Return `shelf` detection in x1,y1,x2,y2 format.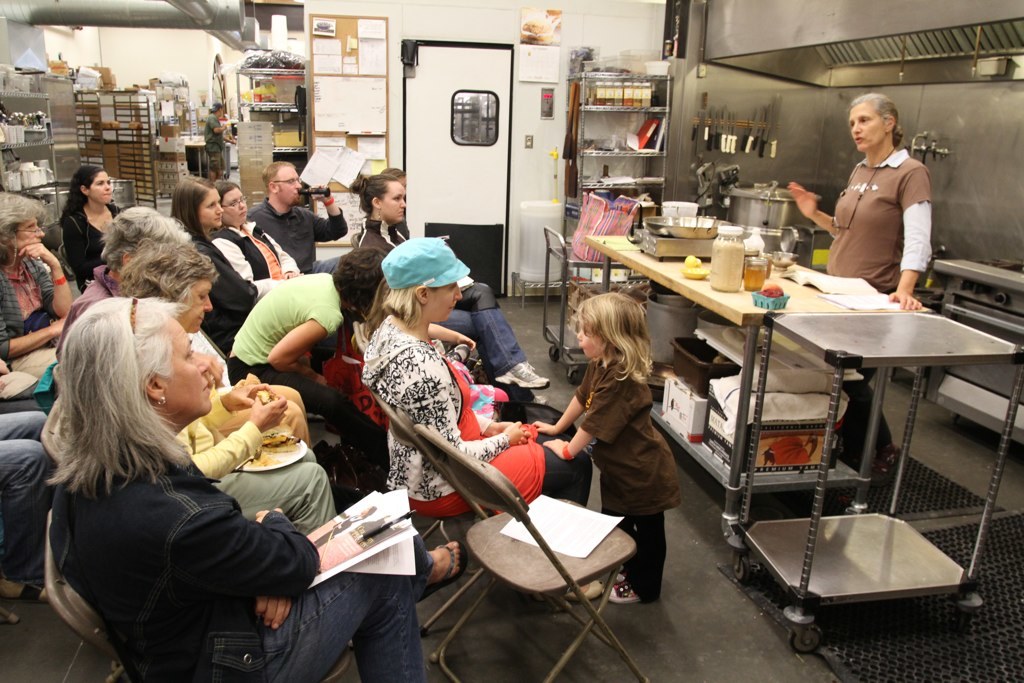
232,59,312,159.
